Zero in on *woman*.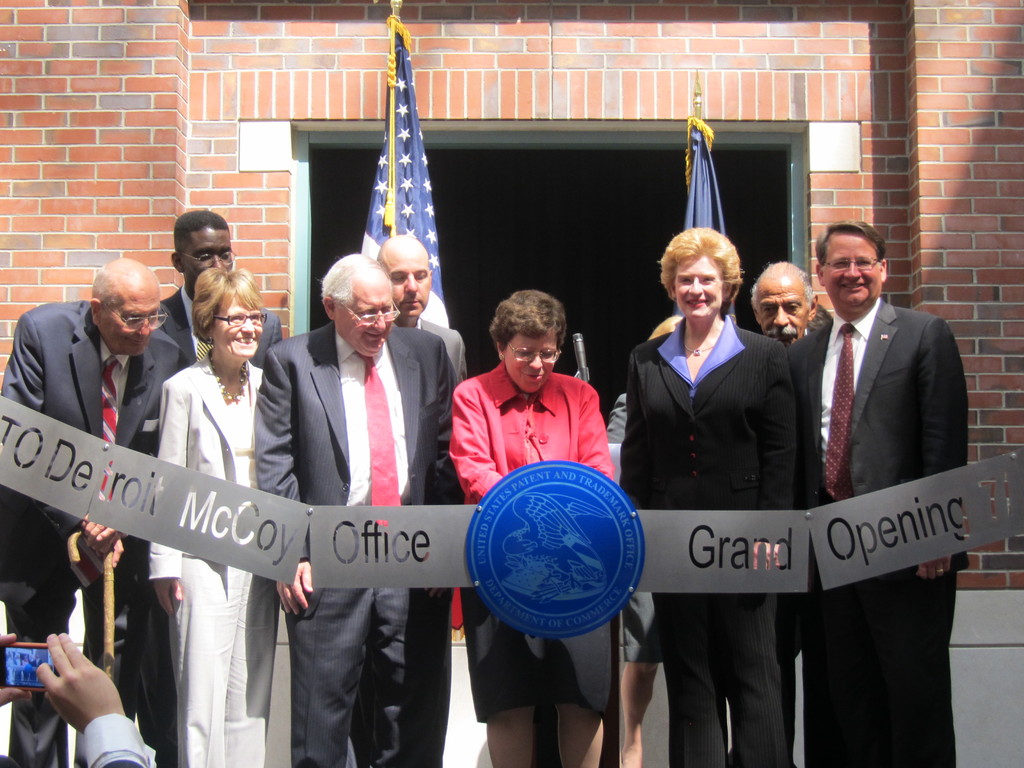
Zeroed in: rect(148, 268, 282, 766).
